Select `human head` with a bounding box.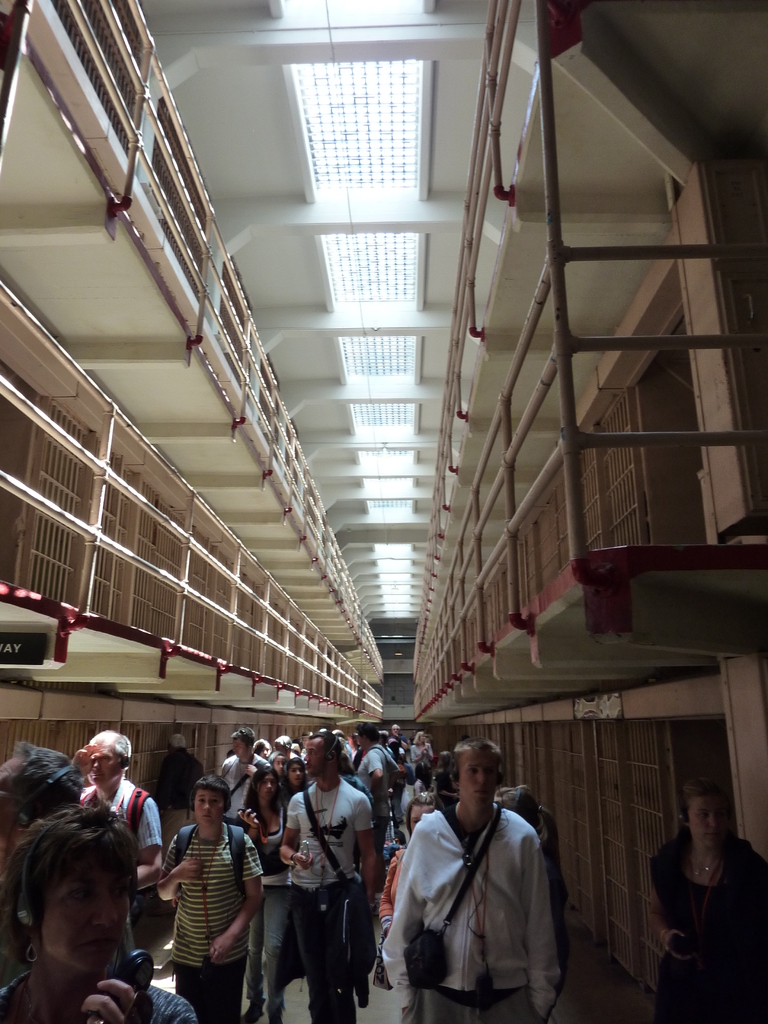
box=[252, 772, 280, 803].
